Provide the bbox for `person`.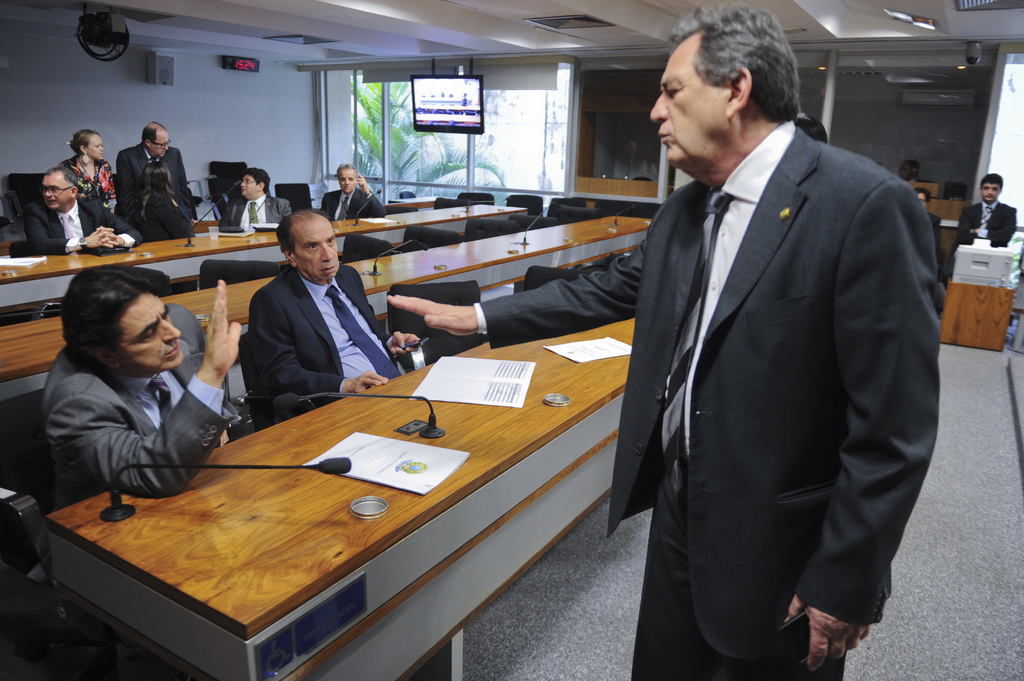
x1=387 y1=3 x2=939 y2=680.
